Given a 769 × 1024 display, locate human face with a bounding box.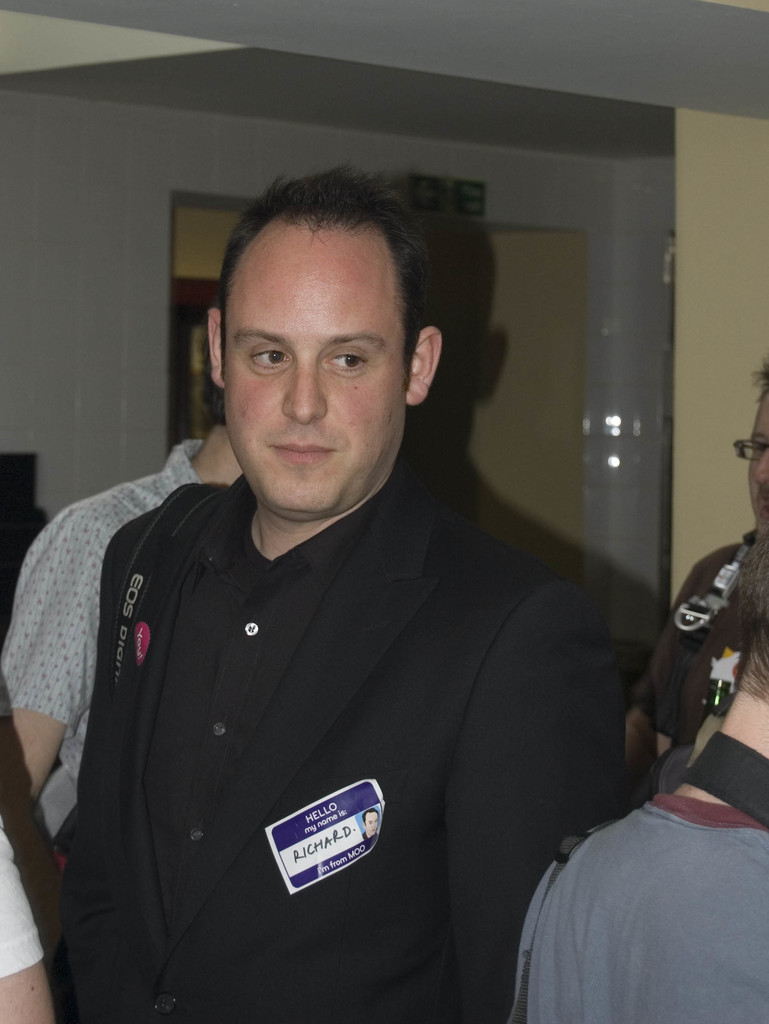
Located: (749,393,768,517).
